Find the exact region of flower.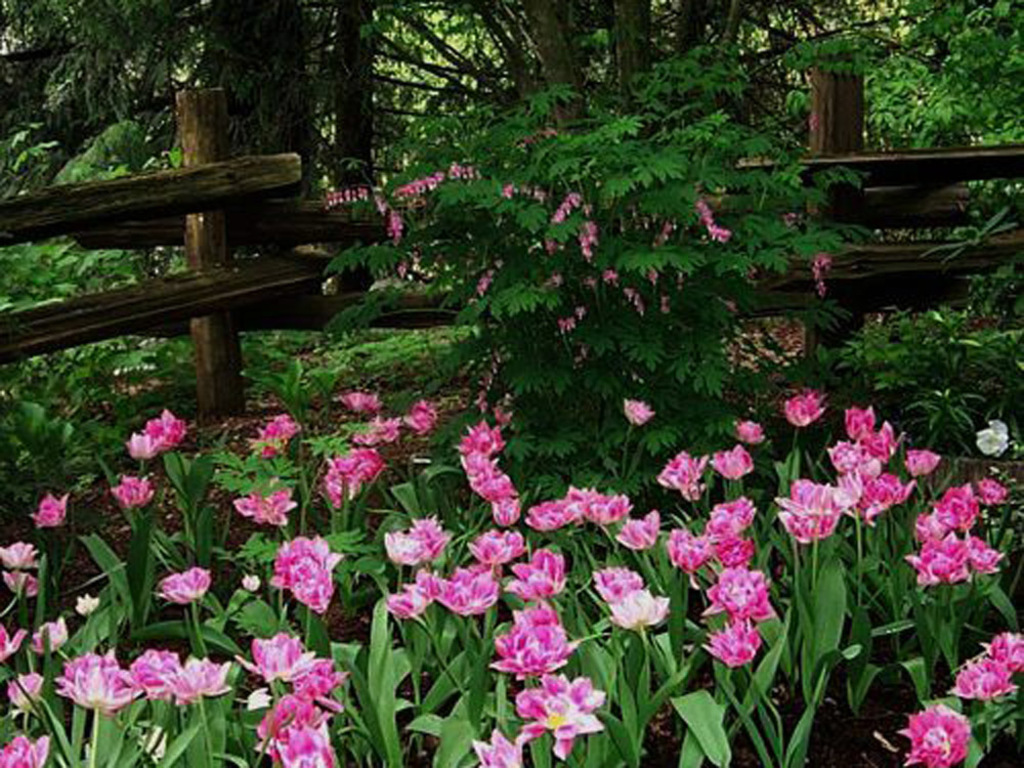
Exact region: <region>947, 629, 1023, 695</region>.
